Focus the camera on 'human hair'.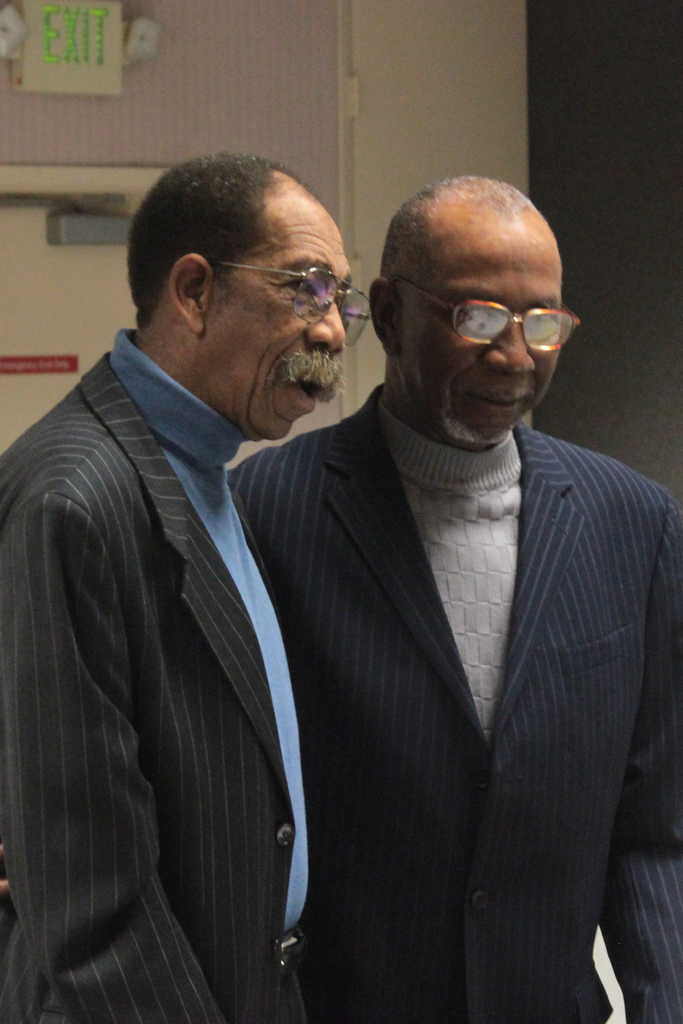
Focus region: box(381, 173, 534, 278).
